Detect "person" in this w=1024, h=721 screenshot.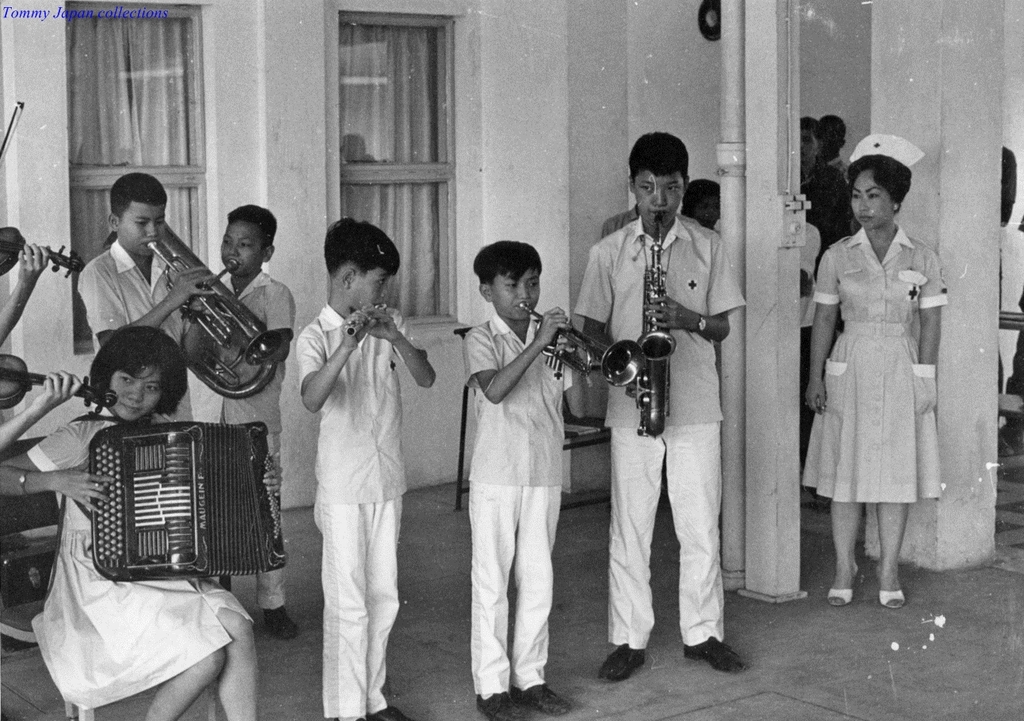
Detection: rect(0, 314, 268, 720).
